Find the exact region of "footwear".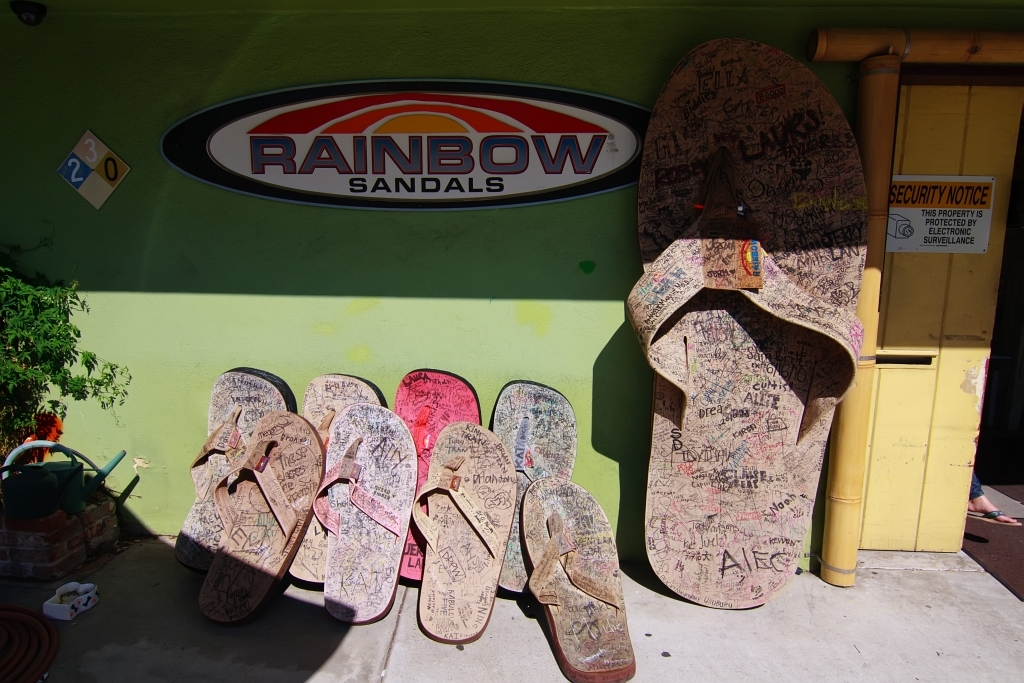
Exact region: locate(485, 380, 576, 594).
